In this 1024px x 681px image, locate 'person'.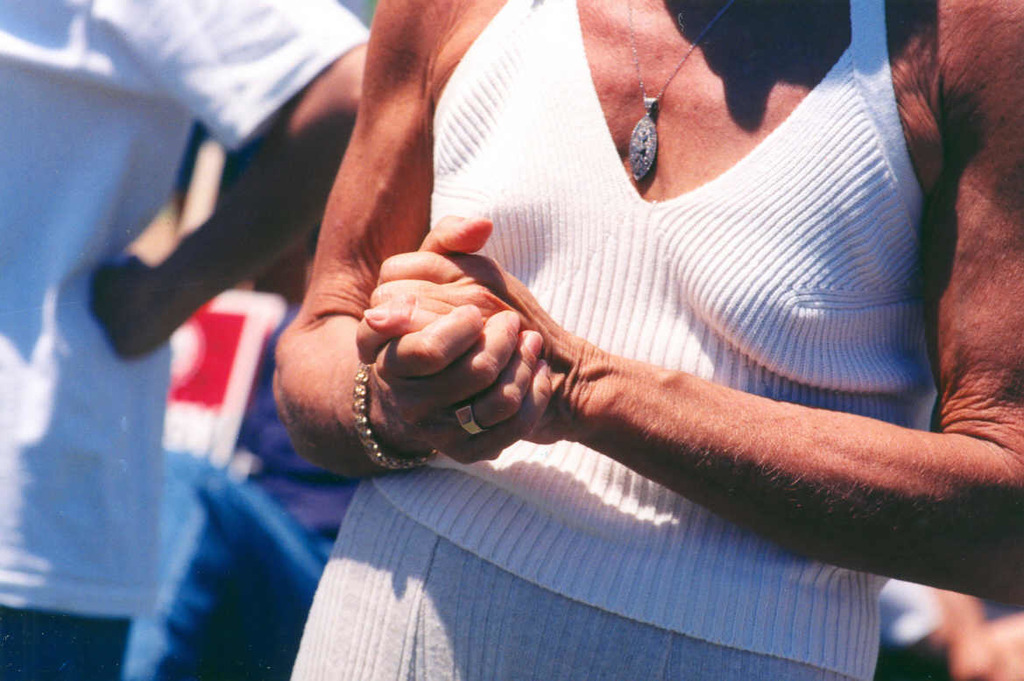
Bounding box: 271, 0, 1023, 680.
